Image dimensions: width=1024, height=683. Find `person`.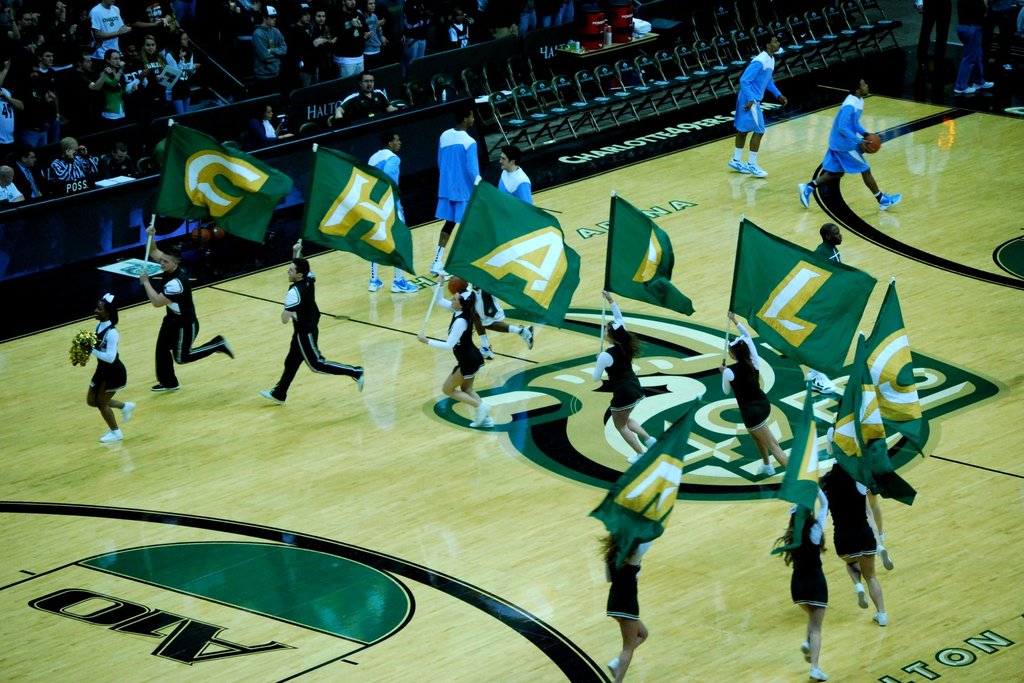
<region>263, 238, 366, 406</region>.
